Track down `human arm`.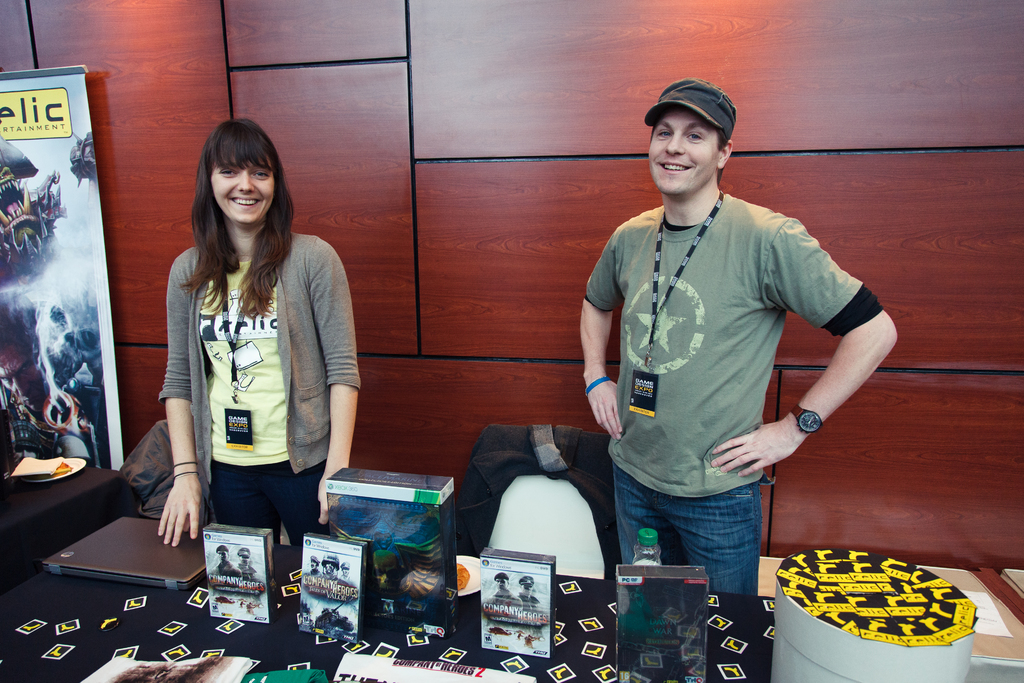
Tracked to <region>713, 225, 892, 477</region>.
